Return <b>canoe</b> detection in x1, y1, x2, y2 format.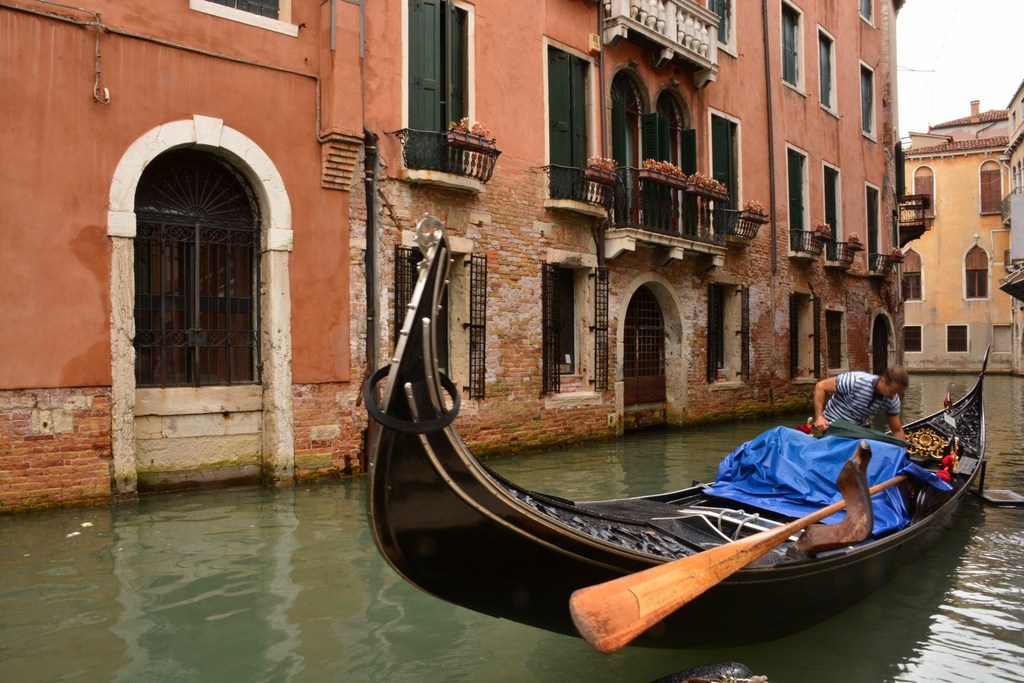
344, 337, 1009, 652.
